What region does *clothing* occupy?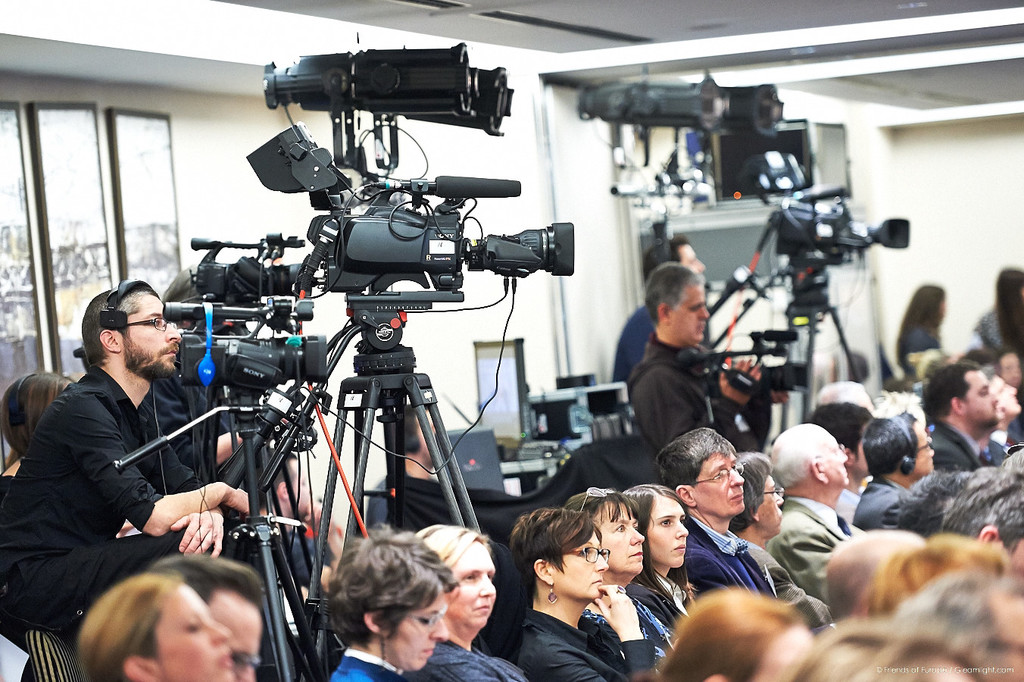
x1=329, y1=645, x2=420, y2=681.
